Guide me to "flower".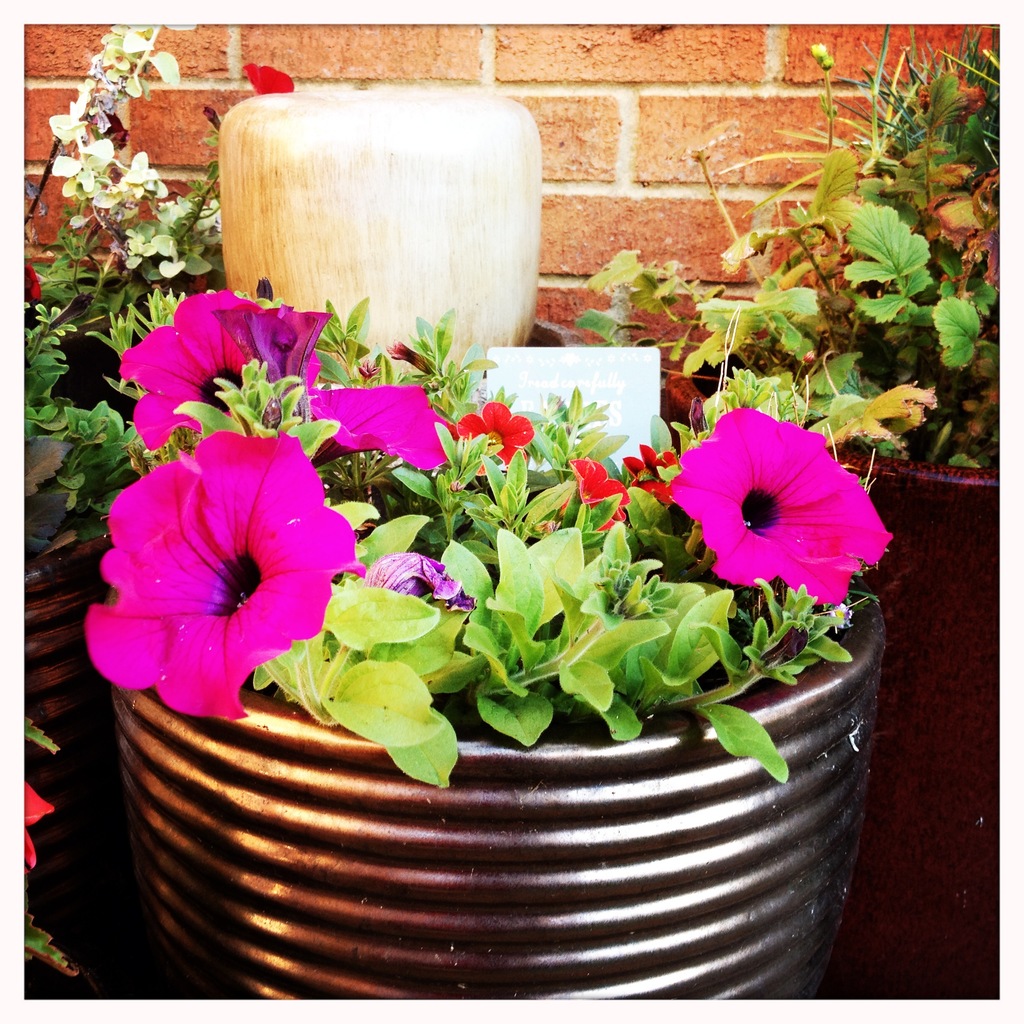
Guidance: x1=305, y1=378, x2=460, y2=481.
